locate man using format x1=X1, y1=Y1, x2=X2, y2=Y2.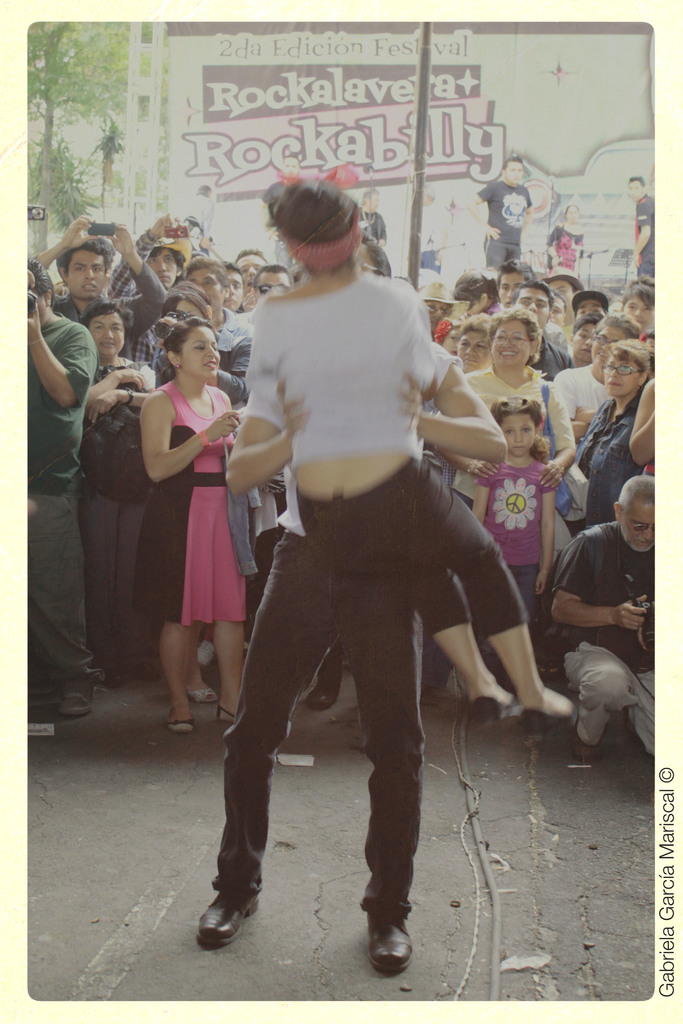
x1=32, y1=211, x2=169, y2=349.
